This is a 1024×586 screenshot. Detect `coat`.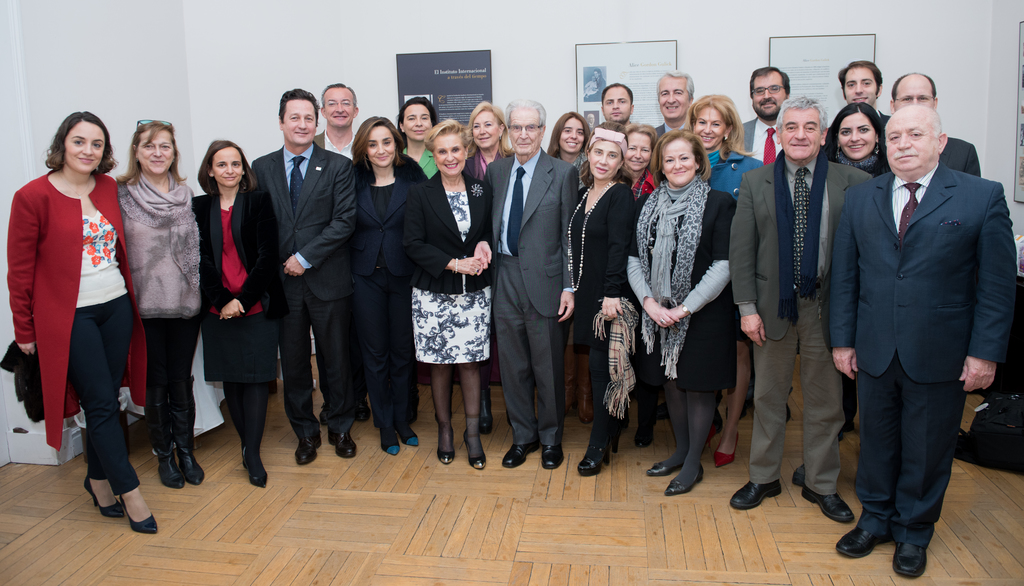
(467, 143, 582, 318).
